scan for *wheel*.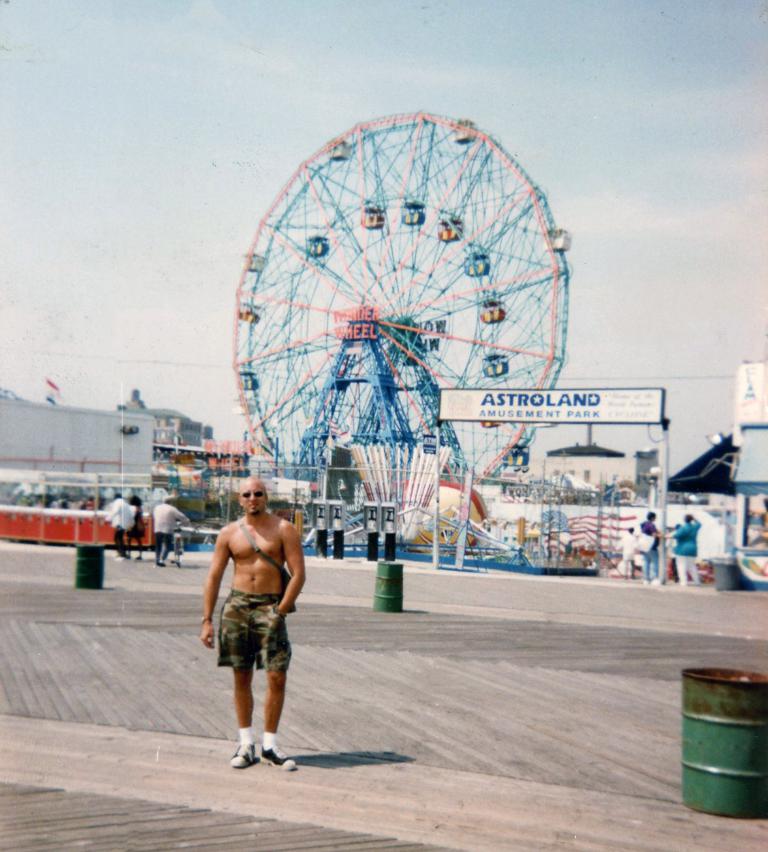
Scan result: detection(174, 540, 183, 569).
